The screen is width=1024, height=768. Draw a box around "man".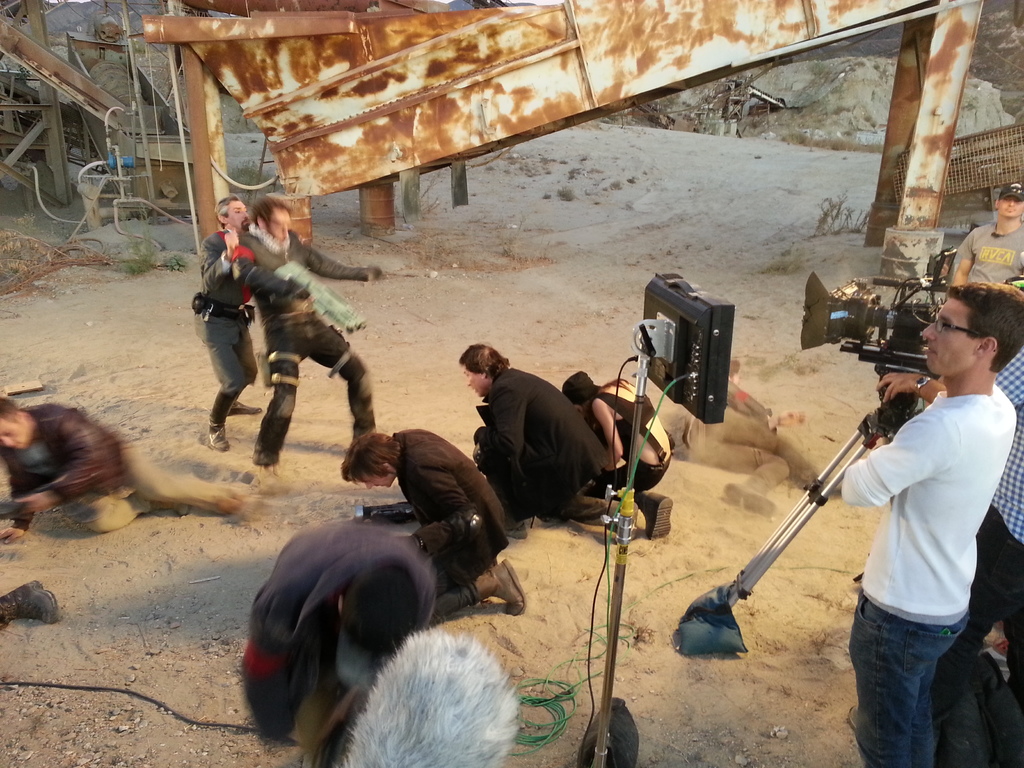
rect(458, 343, 639, 538).
